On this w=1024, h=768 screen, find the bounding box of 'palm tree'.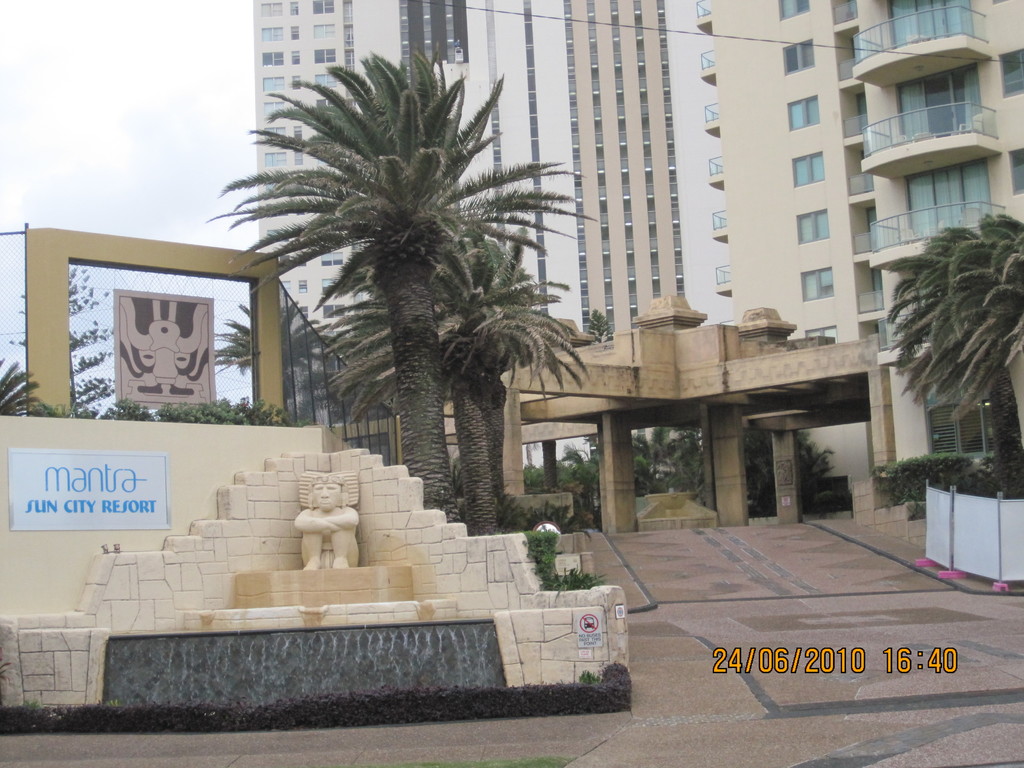
Bounding box: <region>885, 202, 1021, 501</region>.
